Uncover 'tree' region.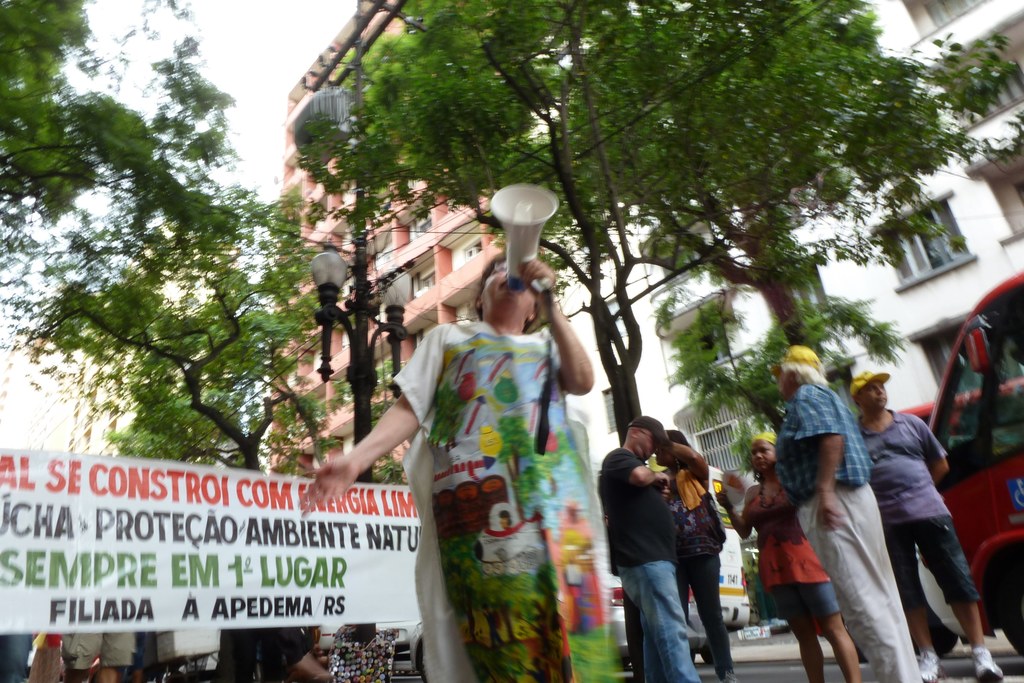
Uncovered: x1=33 y1=40 x2=309 y2=518.
